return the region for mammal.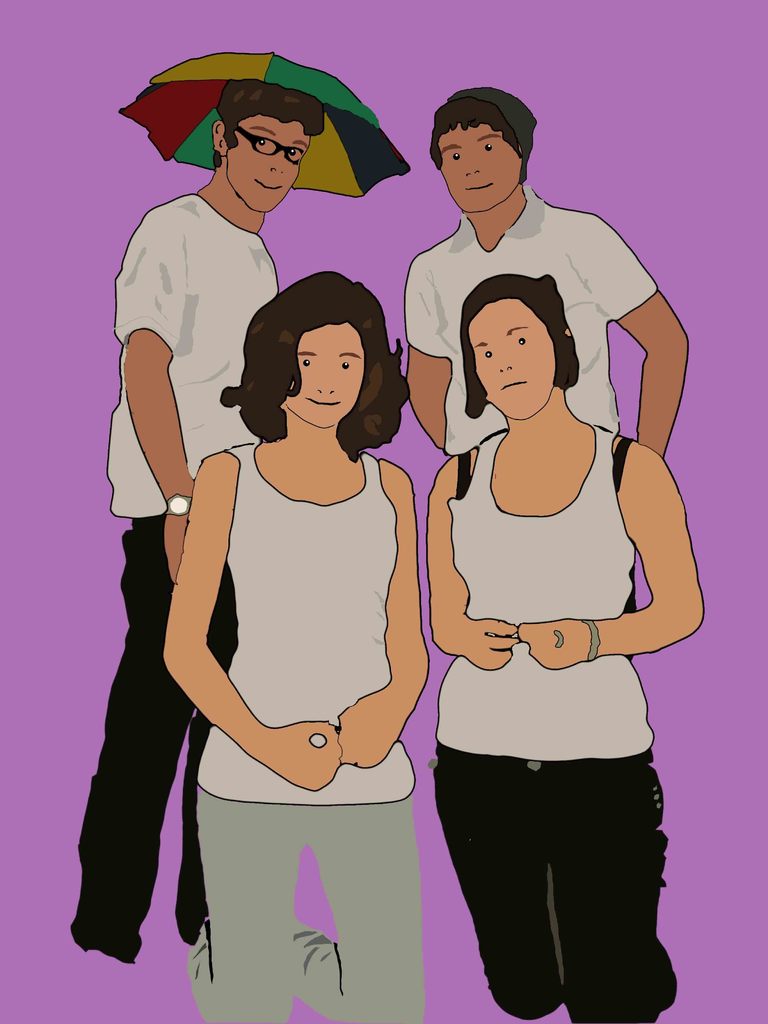
x1=407 y1=89 x2=697 y2=666.
